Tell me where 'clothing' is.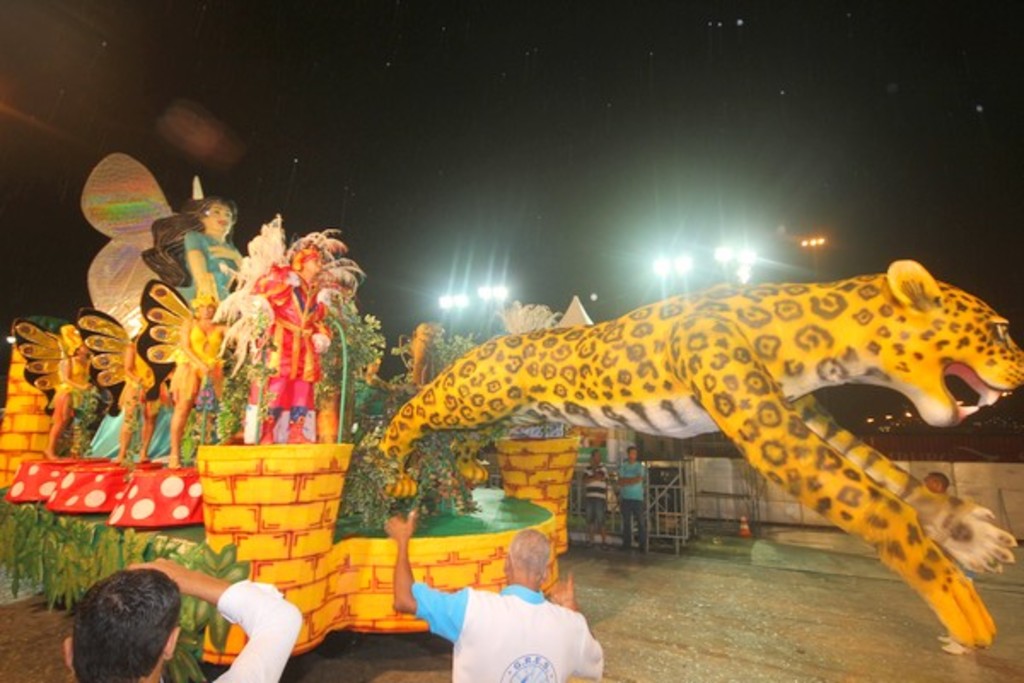
'clothing' is at locate(133, 331, 147, 418).
